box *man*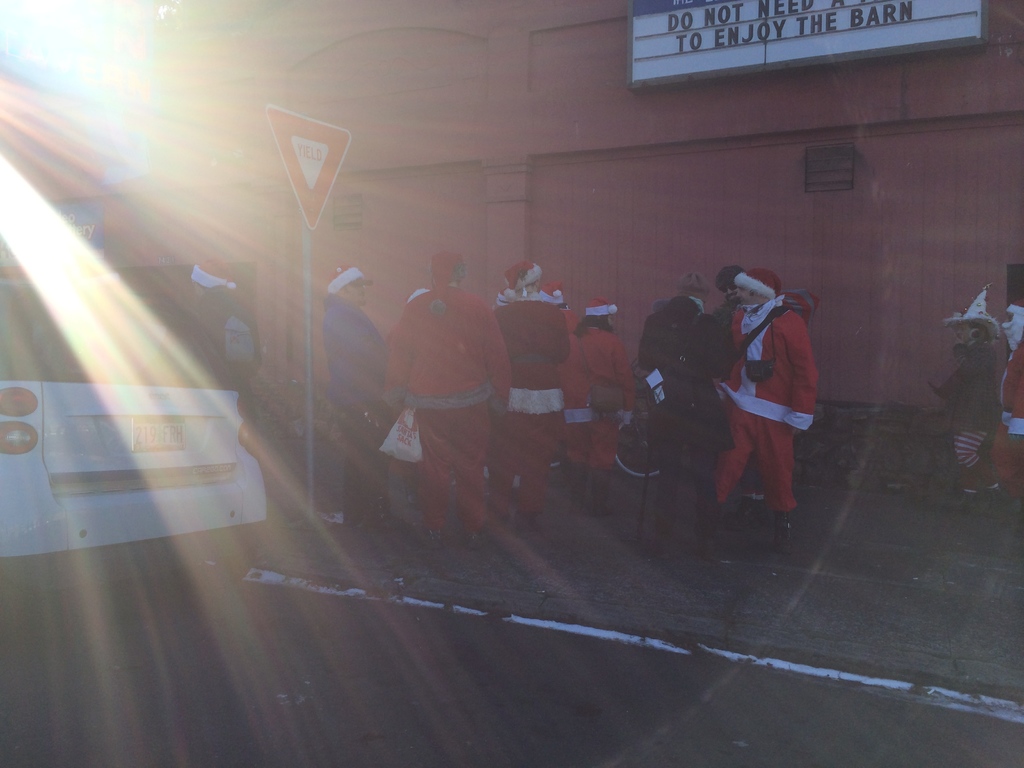
x1=639 y1=268 x2=733 y2=548
